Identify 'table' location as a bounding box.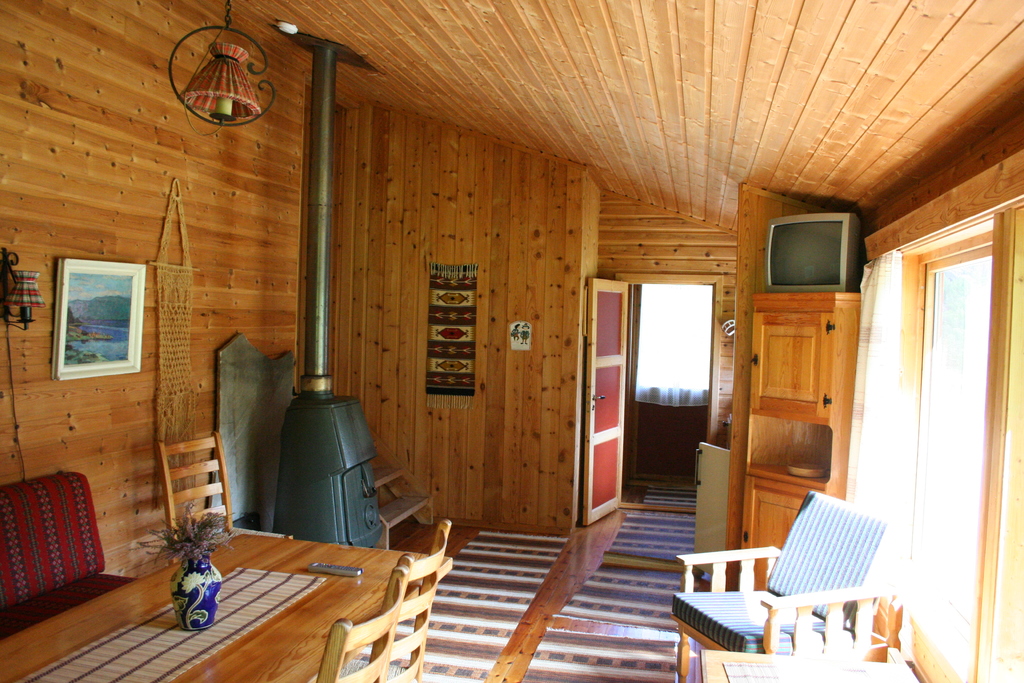
{"left": 0, "top": 536, "right": 455, "bottom": 682}.
